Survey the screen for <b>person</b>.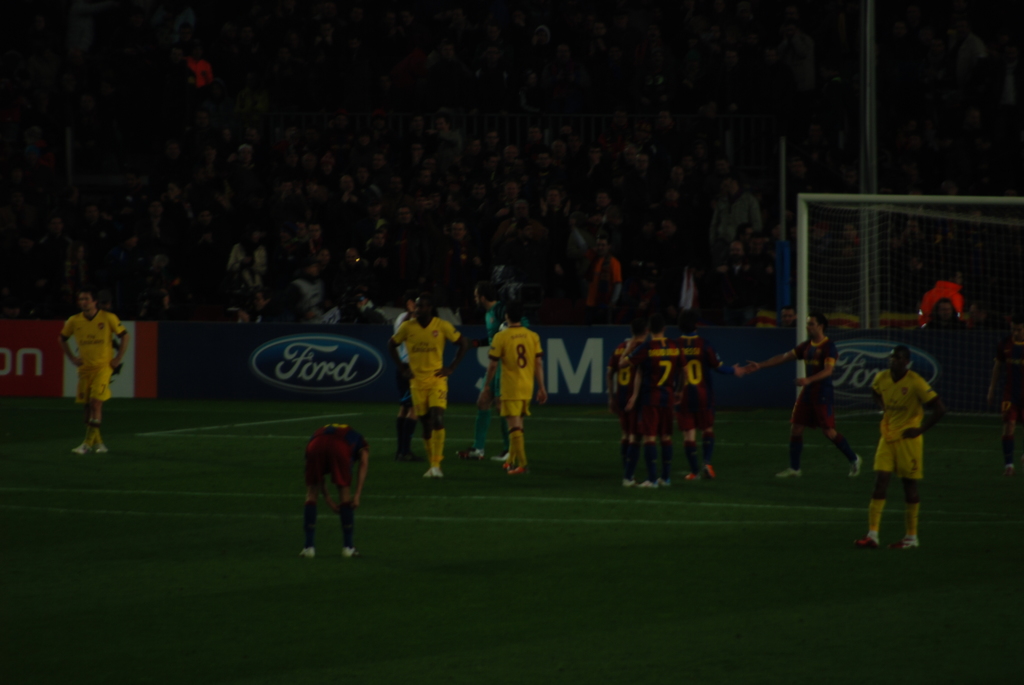
Survey found: left=59, top=288, right=129, bottom=453.
